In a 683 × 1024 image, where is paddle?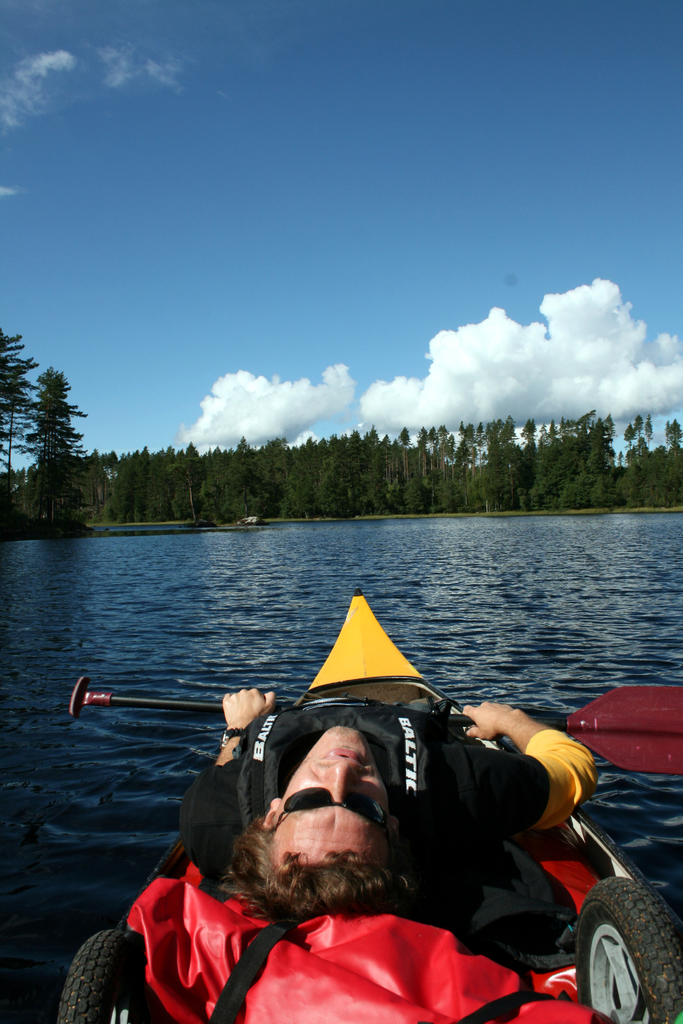
detection(65, 675, 682, 776).
